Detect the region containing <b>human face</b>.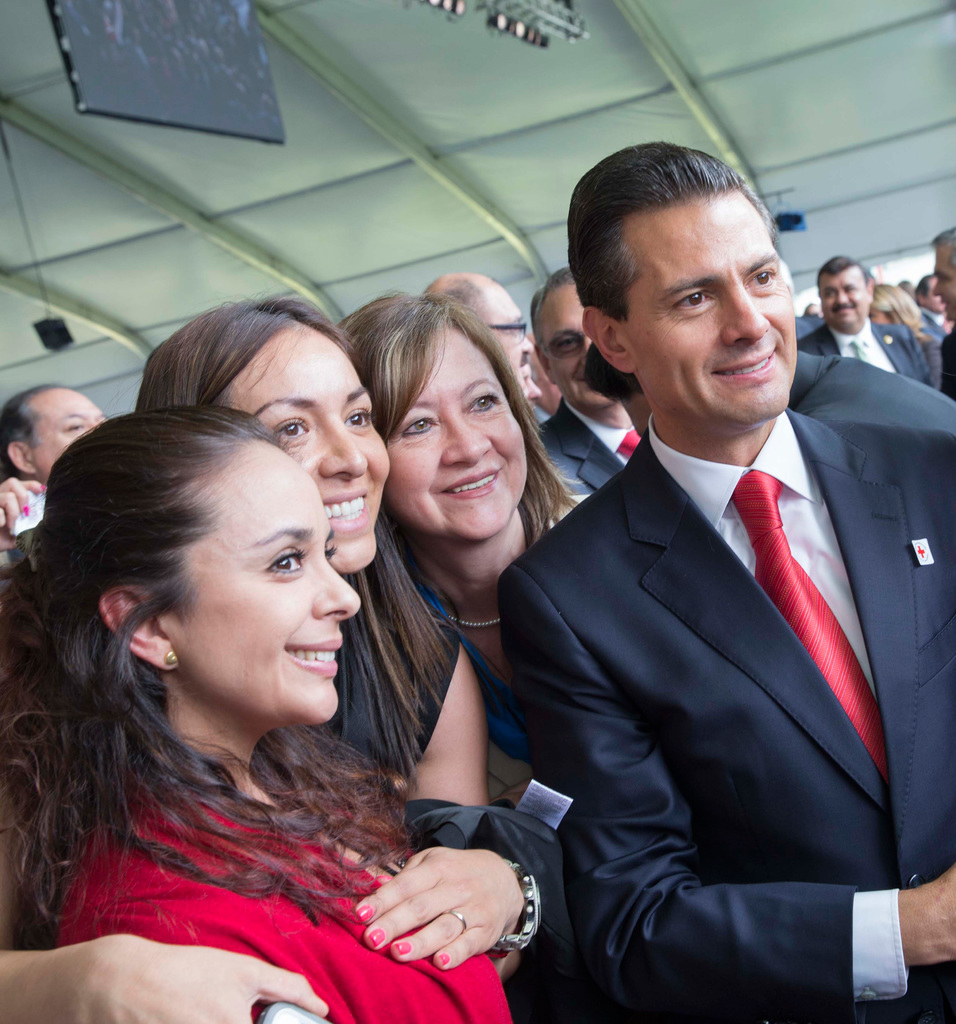
BBox(26, 387, 109, 488).
